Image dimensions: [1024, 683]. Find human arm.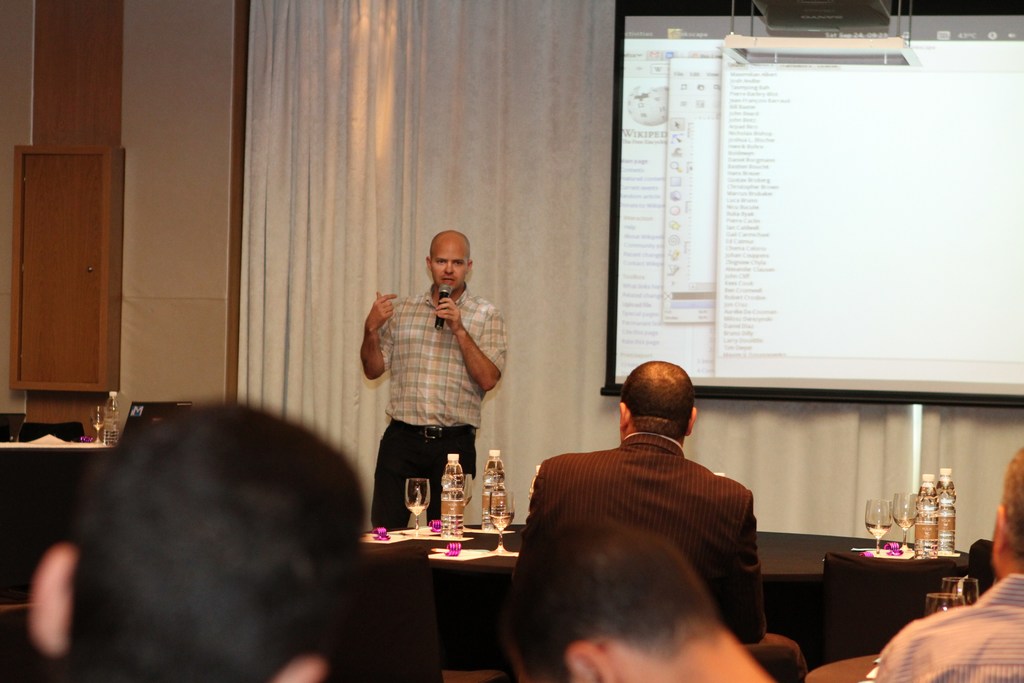
box(509, 463, 552, 614).
